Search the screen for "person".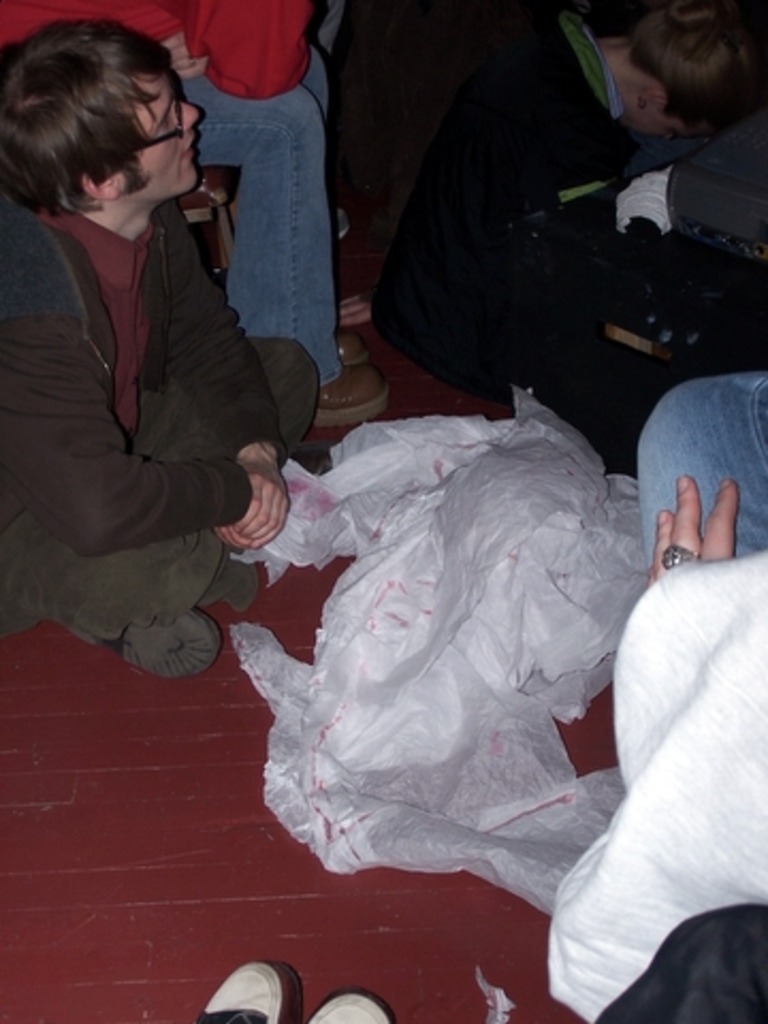
Found at <region>540, 369, 766, 1022</region>.
